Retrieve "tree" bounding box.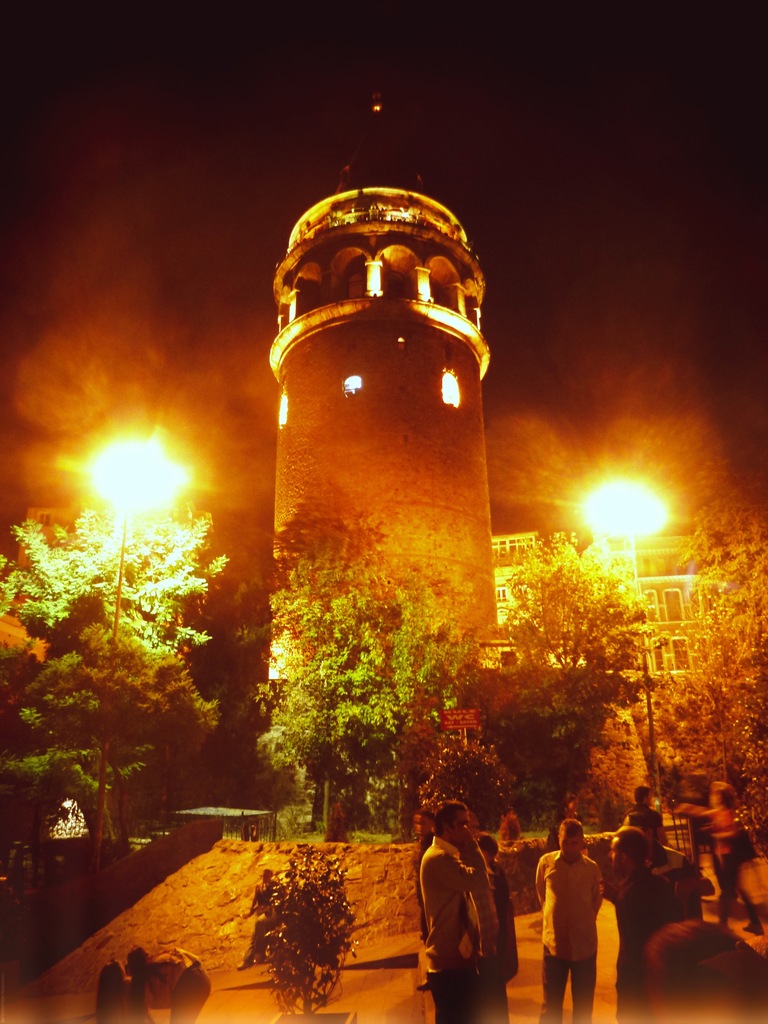
Bounding box: locate(0, 502, 229, 862).
